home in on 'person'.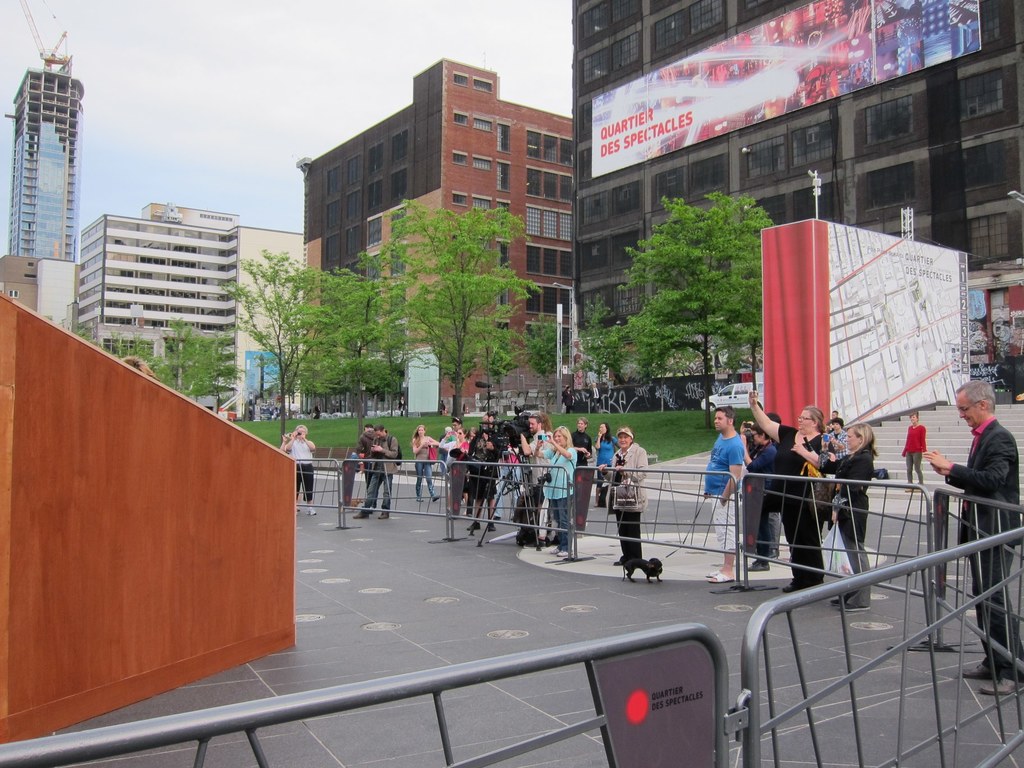
Homed in at bbox(352, 421, 404, 523).
